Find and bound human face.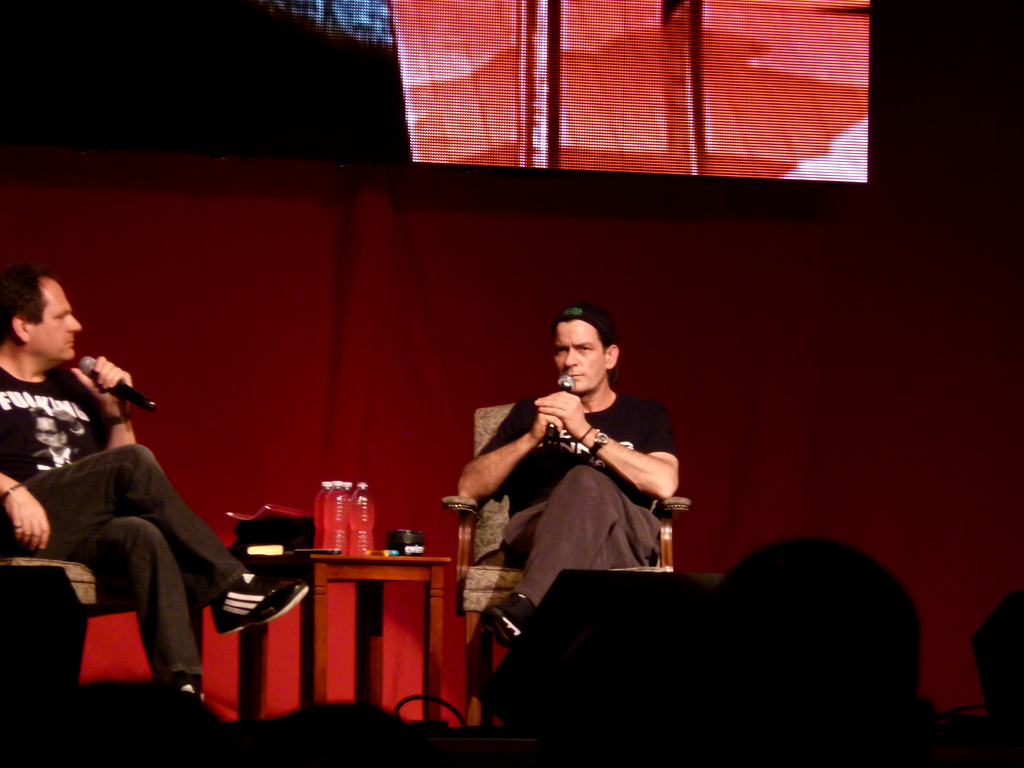
Bound: x1=29, y1=270, x2=82, y2=358.
